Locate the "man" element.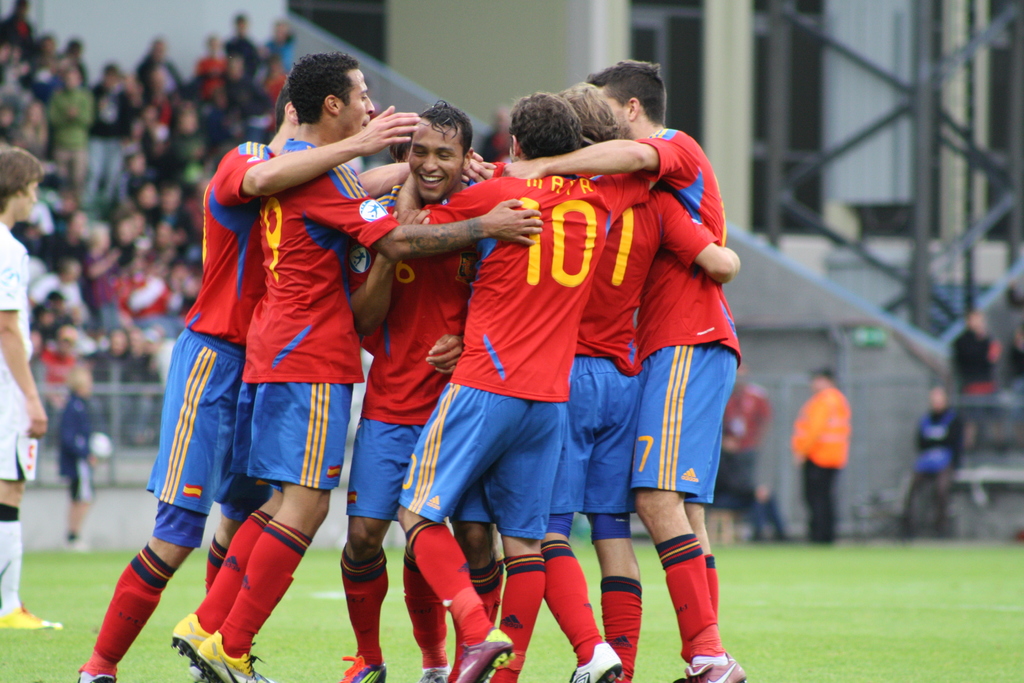
Element bbox: 506:57:744:682.
